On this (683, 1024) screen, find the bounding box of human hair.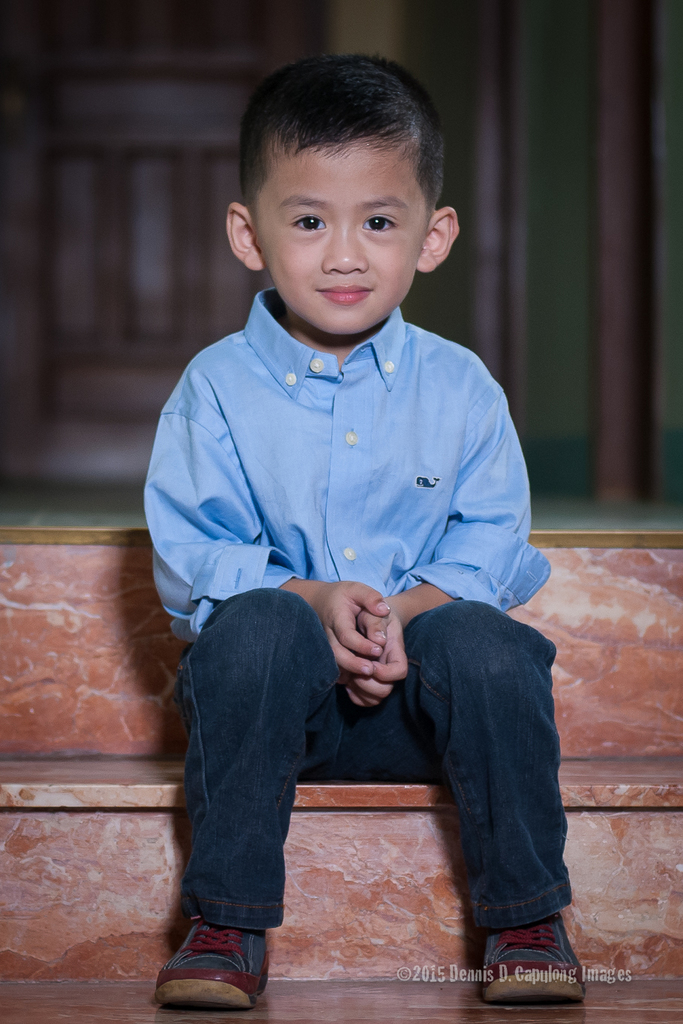
Bounding box: left=232, top=58, right=435, bottom=226.
